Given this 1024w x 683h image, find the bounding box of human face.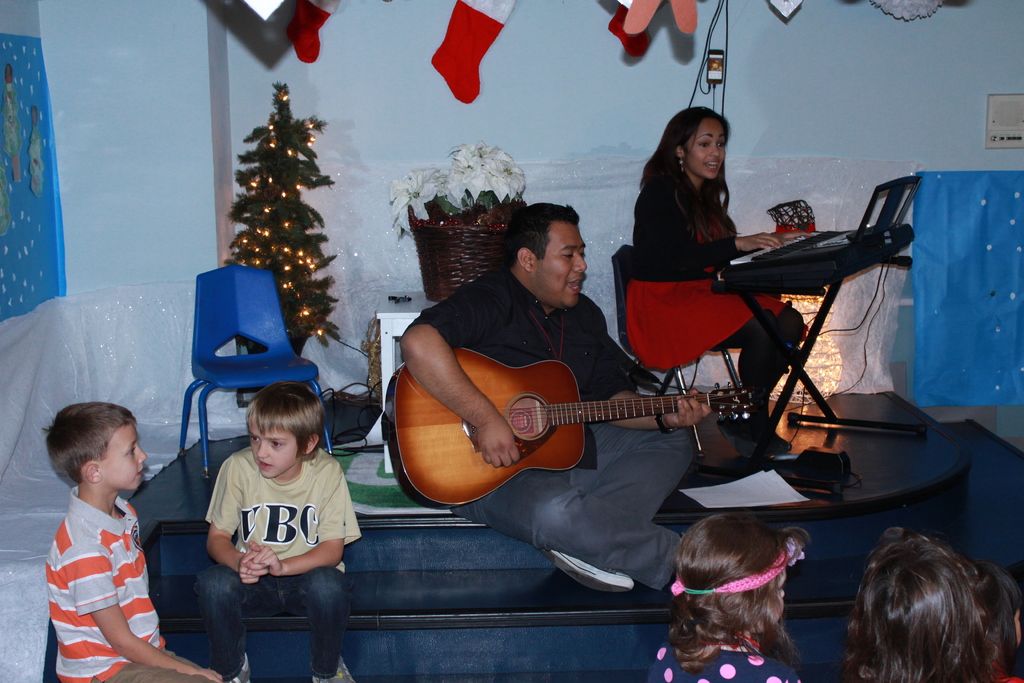
bbox(751, 566, 787, 630).
